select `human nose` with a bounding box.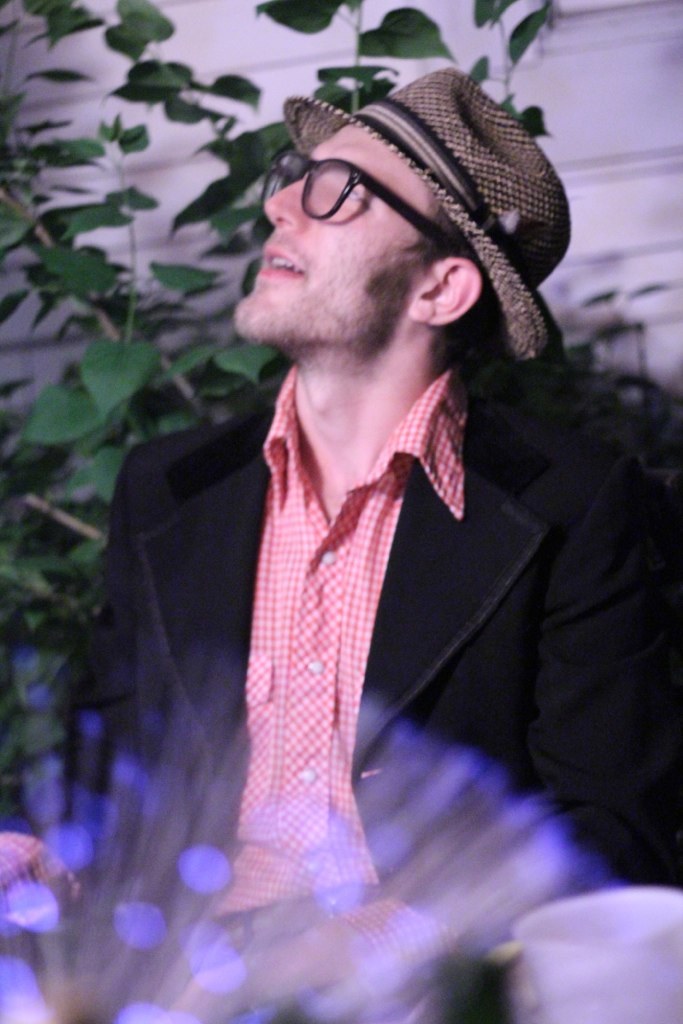
<box>263,171,316,233</box>.
